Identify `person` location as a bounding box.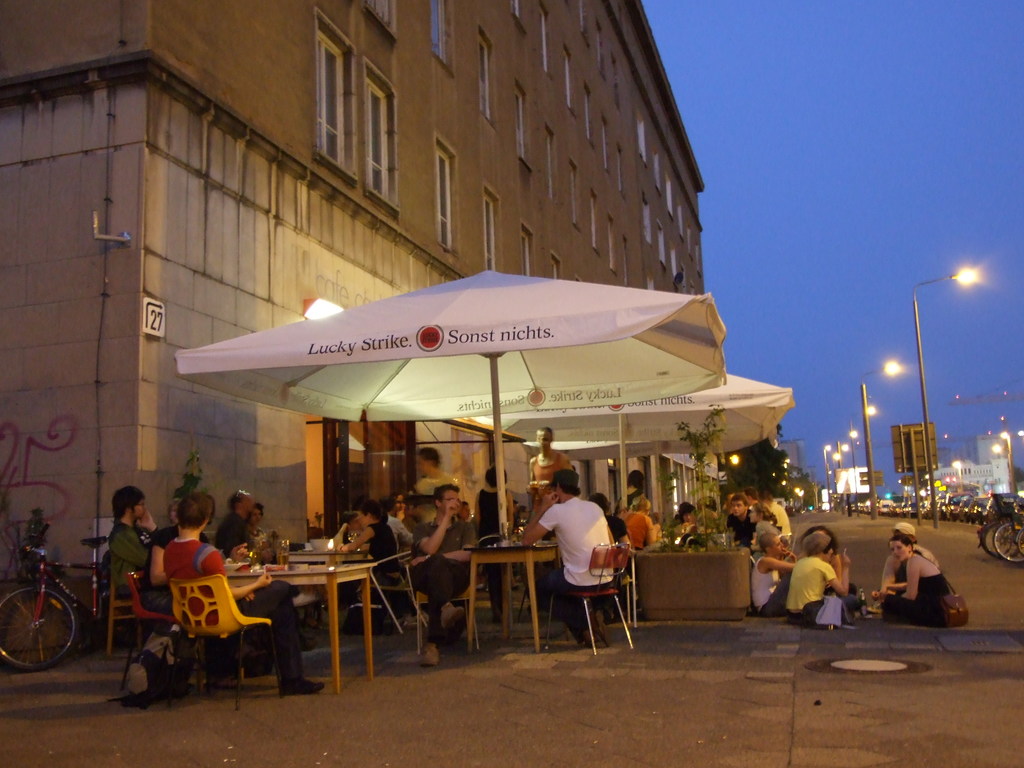
[625, 467, 649, 506].
